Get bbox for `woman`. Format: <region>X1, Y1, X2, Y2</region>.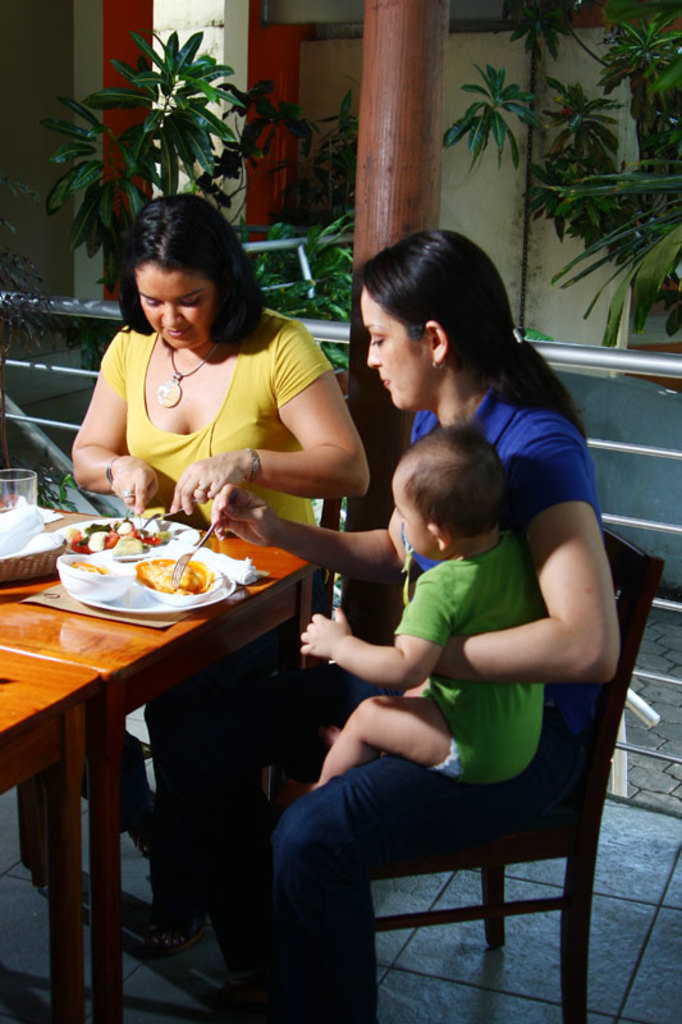
<region>237, 230, 631, 1023</region>.
